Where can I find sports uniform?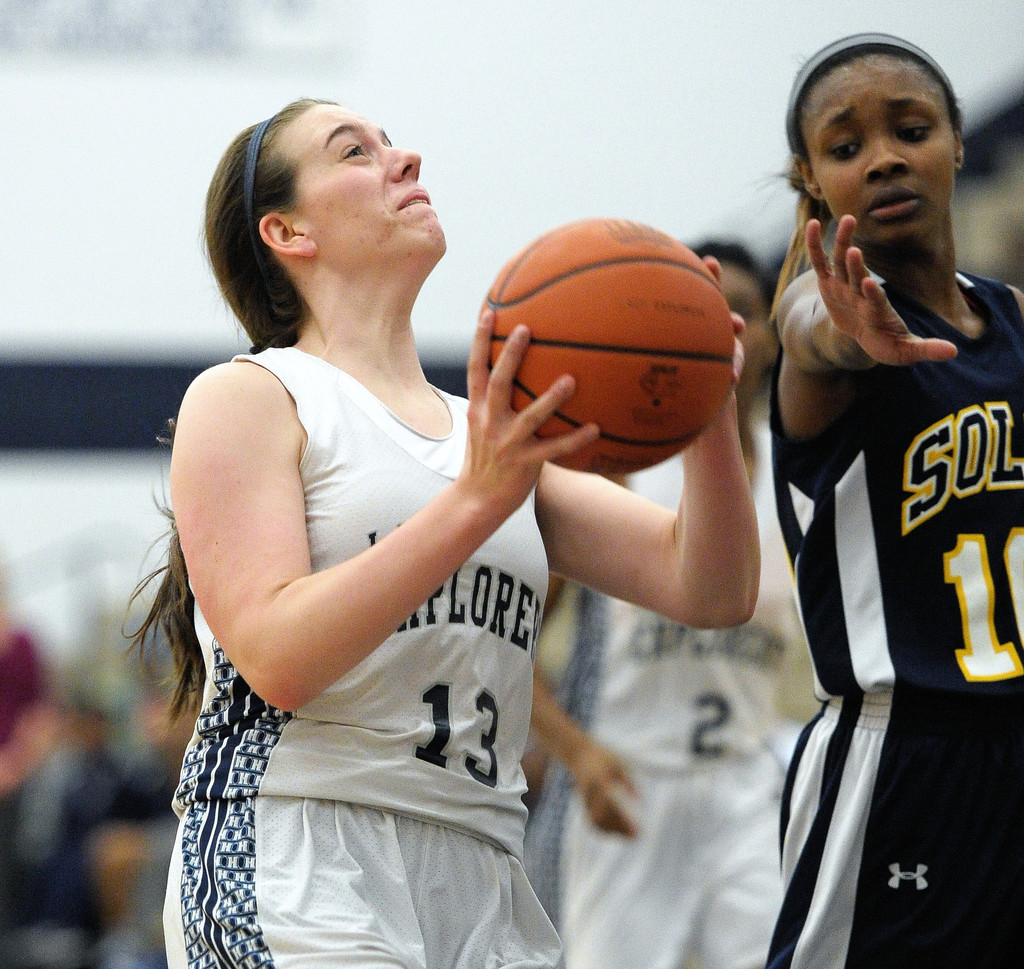
You can find it at 747,255,1023,968.
